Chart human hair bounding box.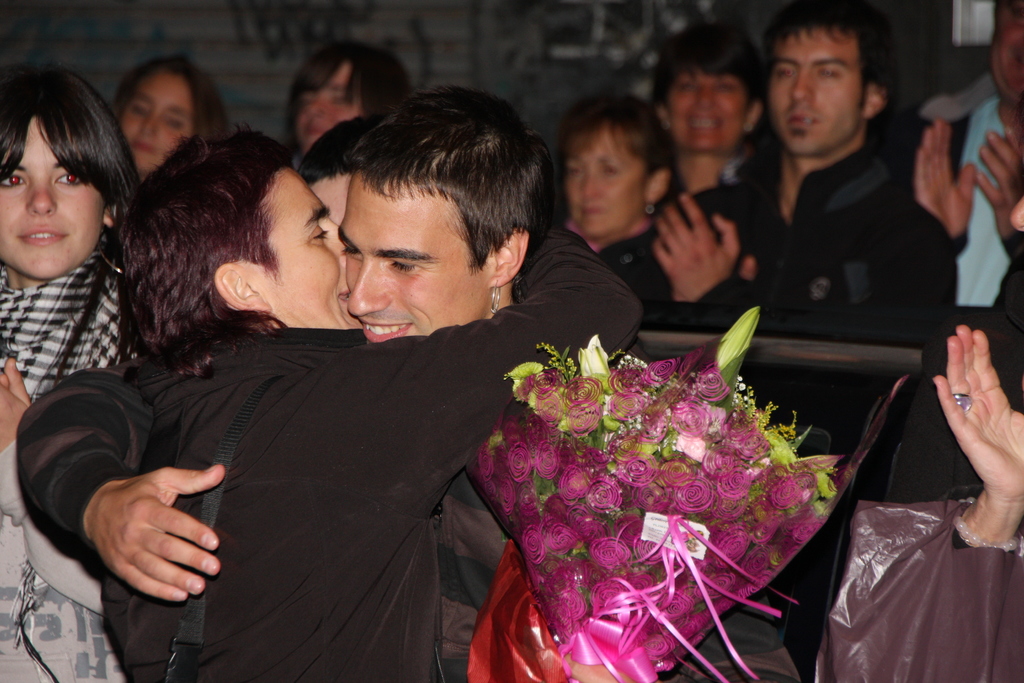
Charted: (764, 0, 894, 115).
